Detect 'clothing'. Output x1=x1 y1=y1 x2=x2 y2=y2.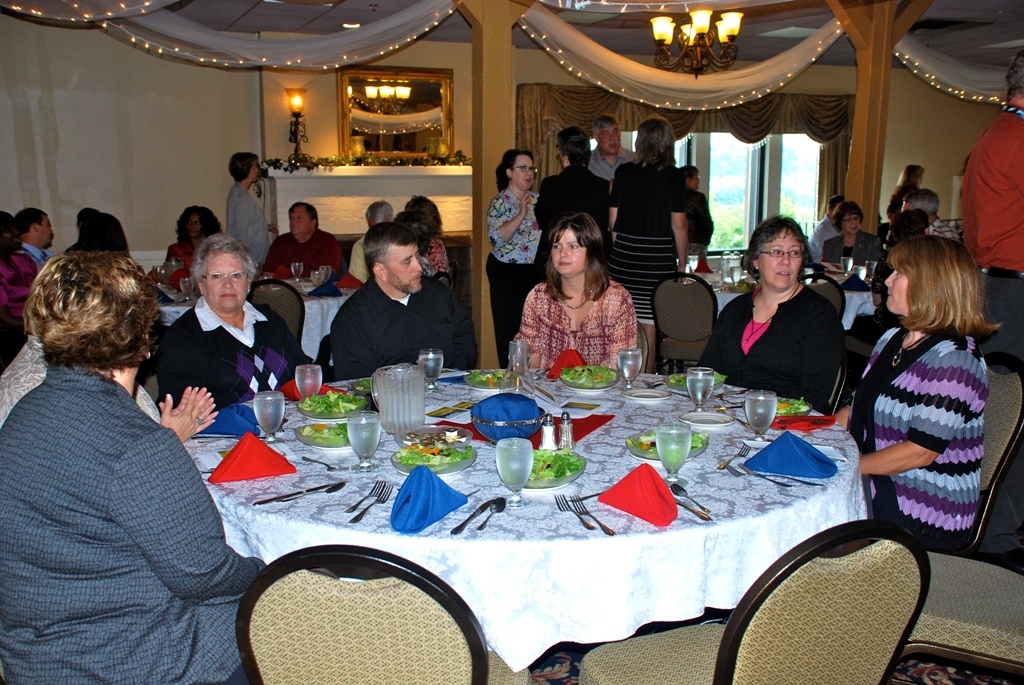
x1=227 y1=183 x2=275 y2=274.
